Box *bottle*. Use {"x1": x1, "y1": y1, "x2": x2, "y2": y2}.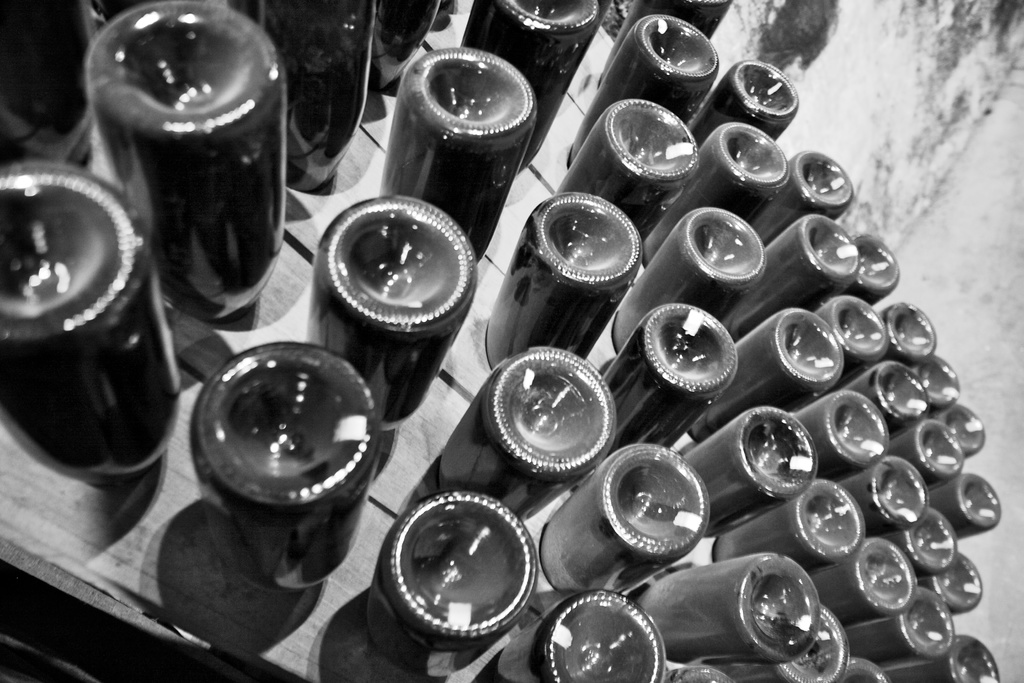
{"x1": 187, "y1": 340, "x2": 386, "y2": 595}.
